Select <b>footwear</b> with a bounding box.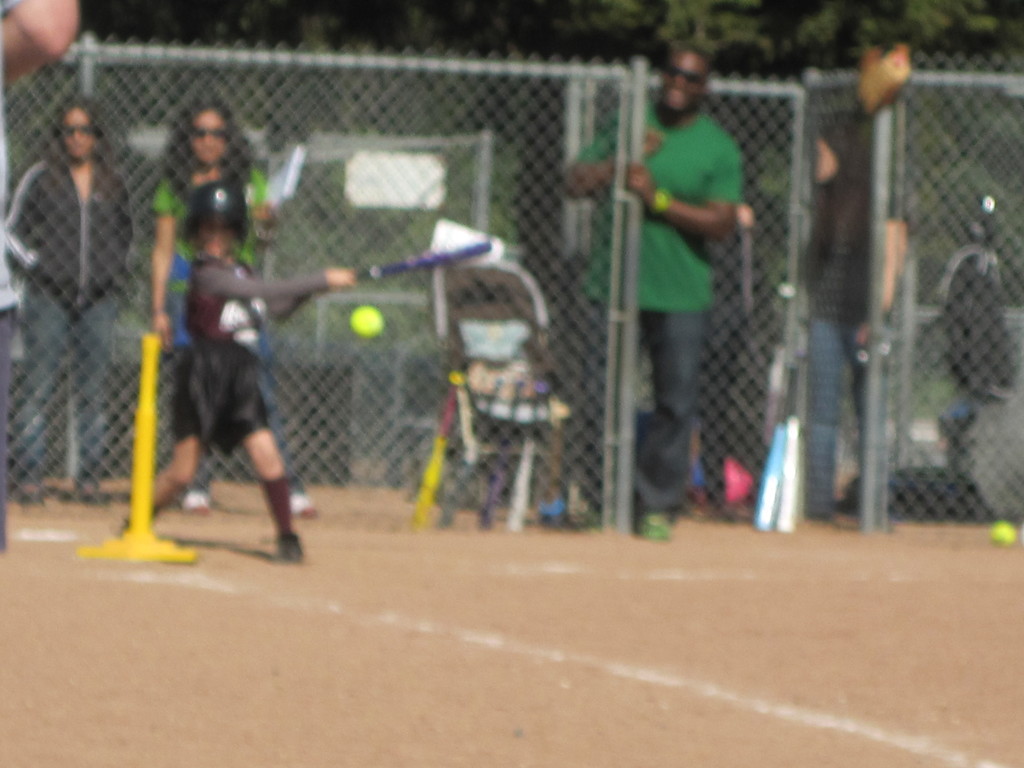
detection(182, 488, 214, 515).
